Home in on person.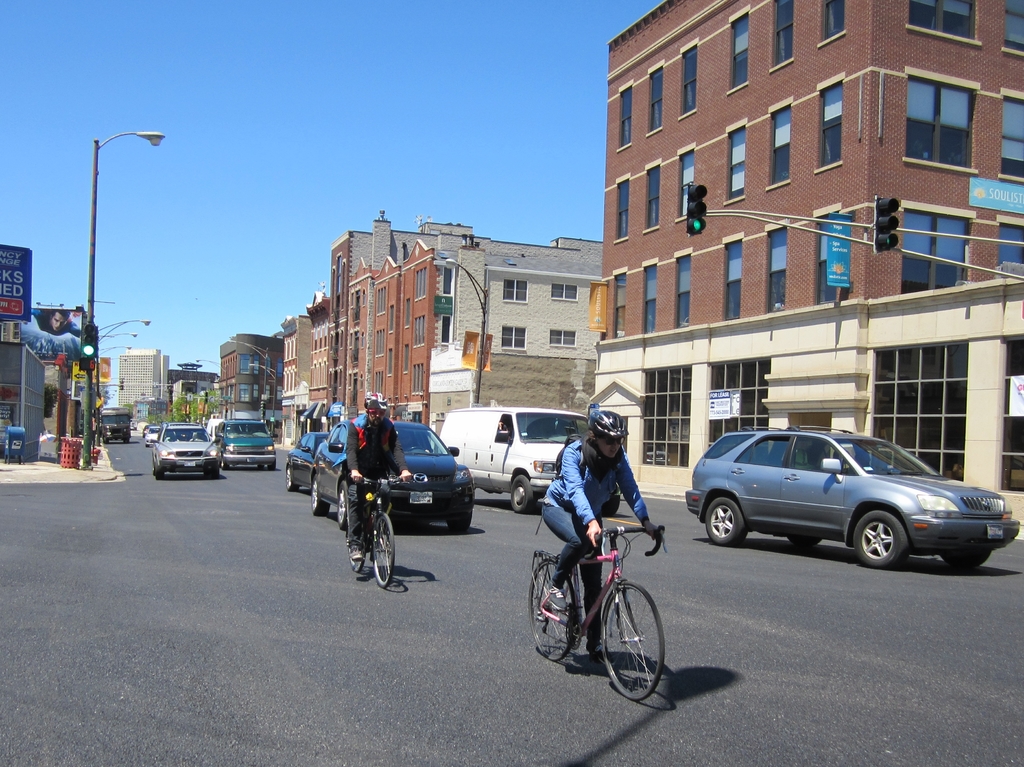
Homed in at (28,304,86,337).
